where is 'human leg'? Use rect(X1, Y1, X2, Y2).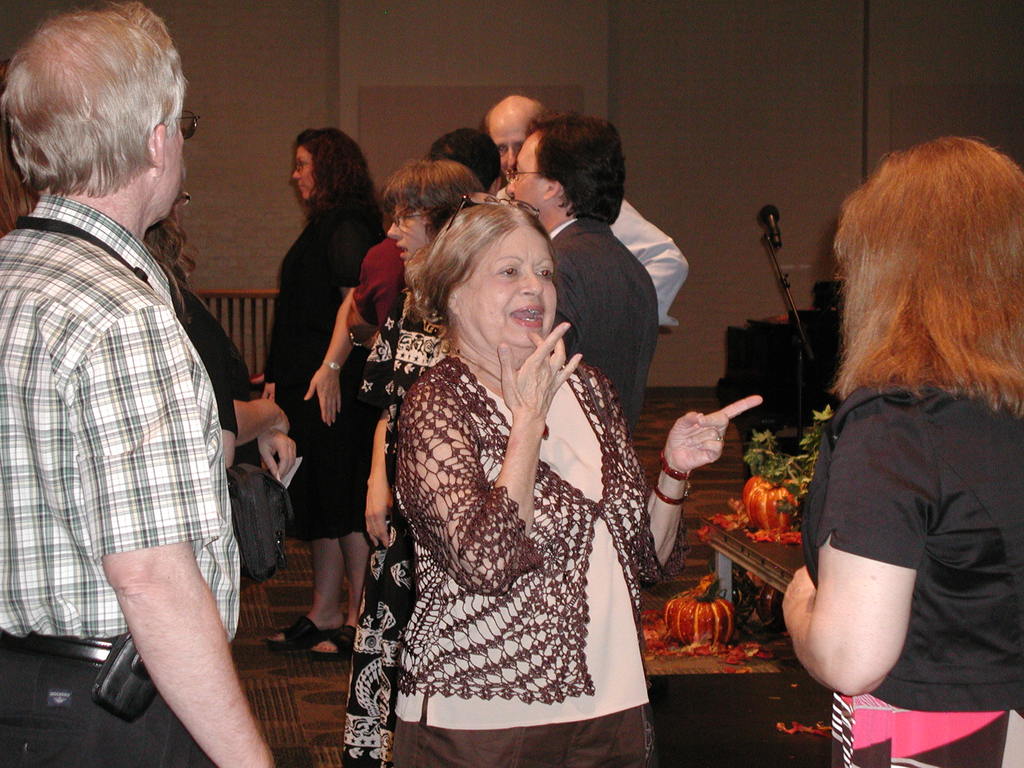
rect(265, 534, 344, 656).
